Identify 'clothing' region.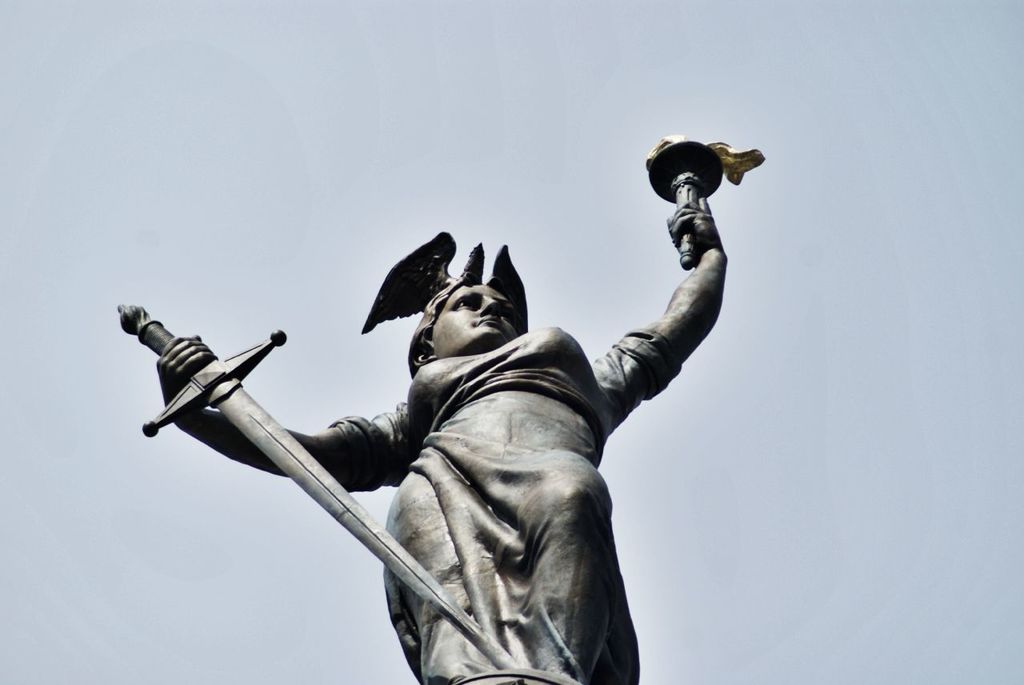
Region: Rect(327, 320, 677, 684).
